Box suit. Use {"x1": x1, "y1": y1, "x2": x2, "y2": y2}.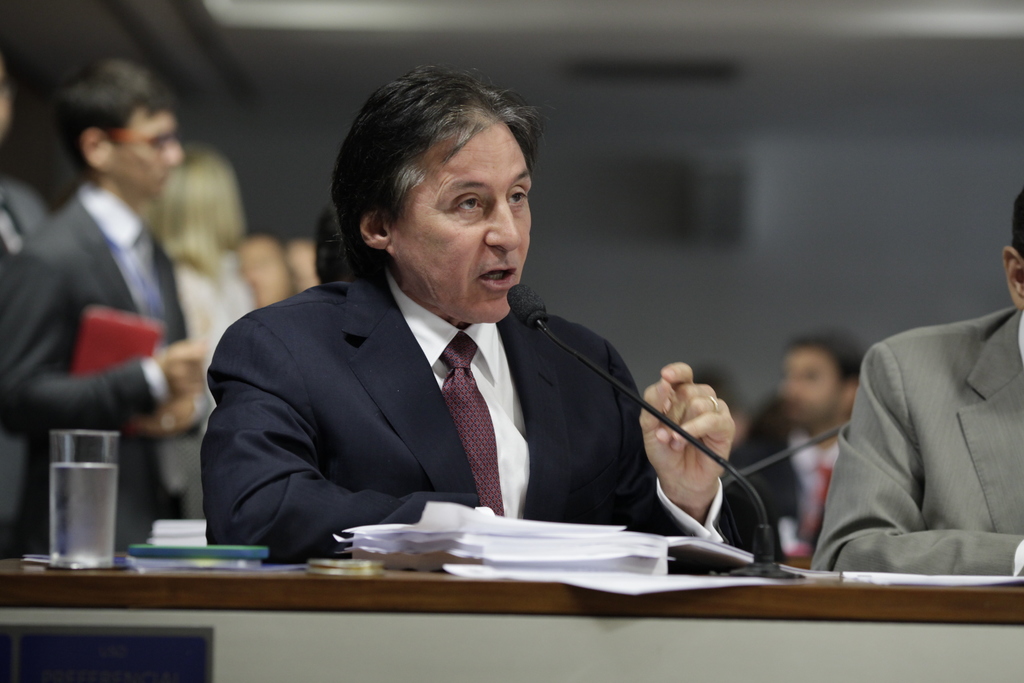
{"x1": 182, "y1": 214, "x2": 723, "y2": 554}.
